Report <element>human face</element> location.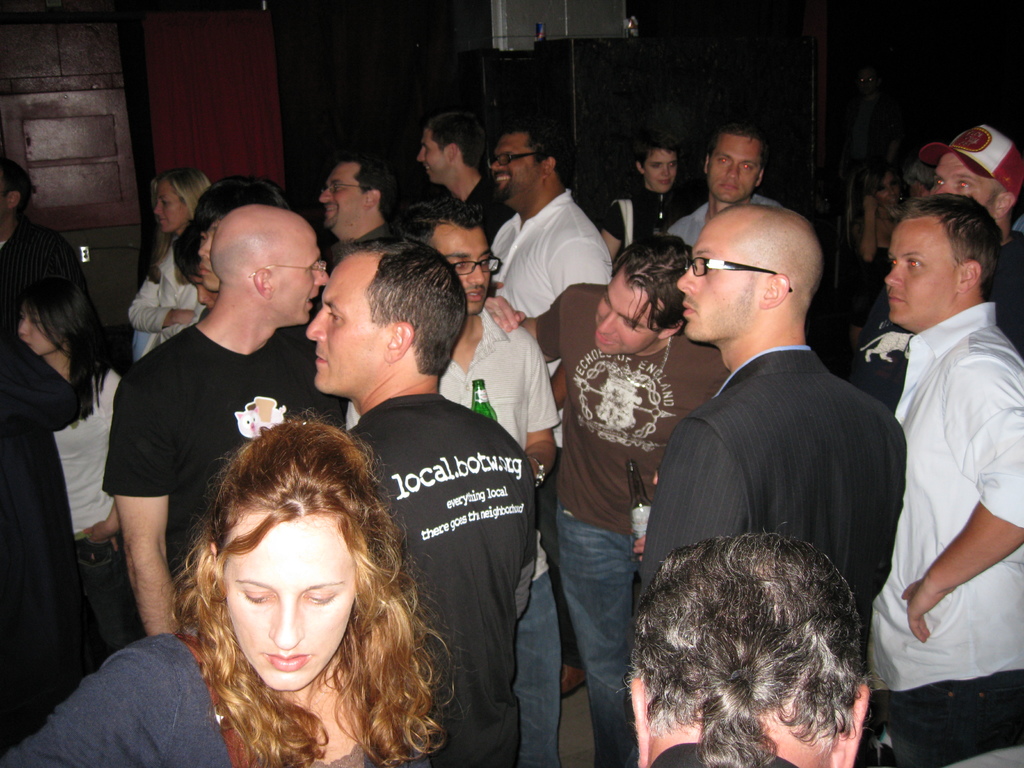
Report: rect(184, 260, 211, 308).
